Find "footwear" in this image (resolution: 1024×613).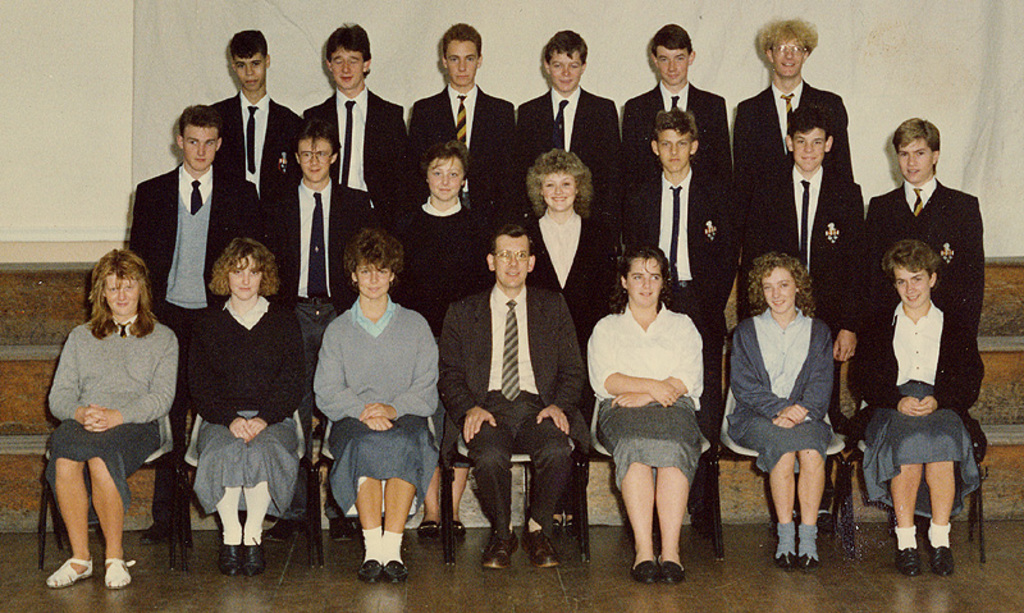
x1=928 y1=543 x2=955 y2=576.
